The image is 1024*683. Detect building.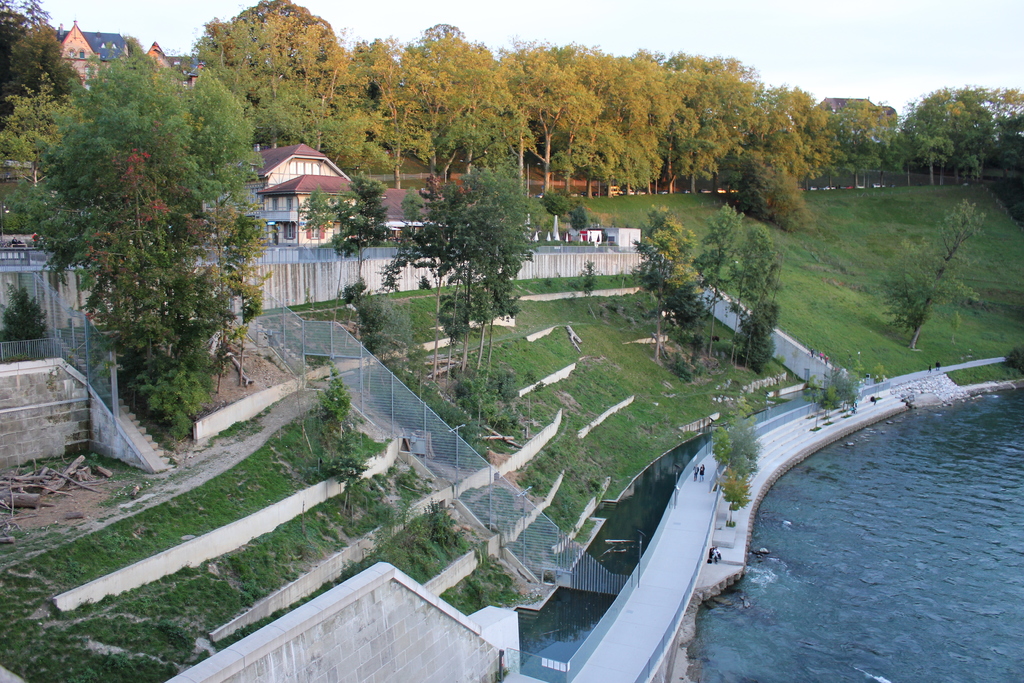
Detection: BBox(56, 16, 444, 250).
